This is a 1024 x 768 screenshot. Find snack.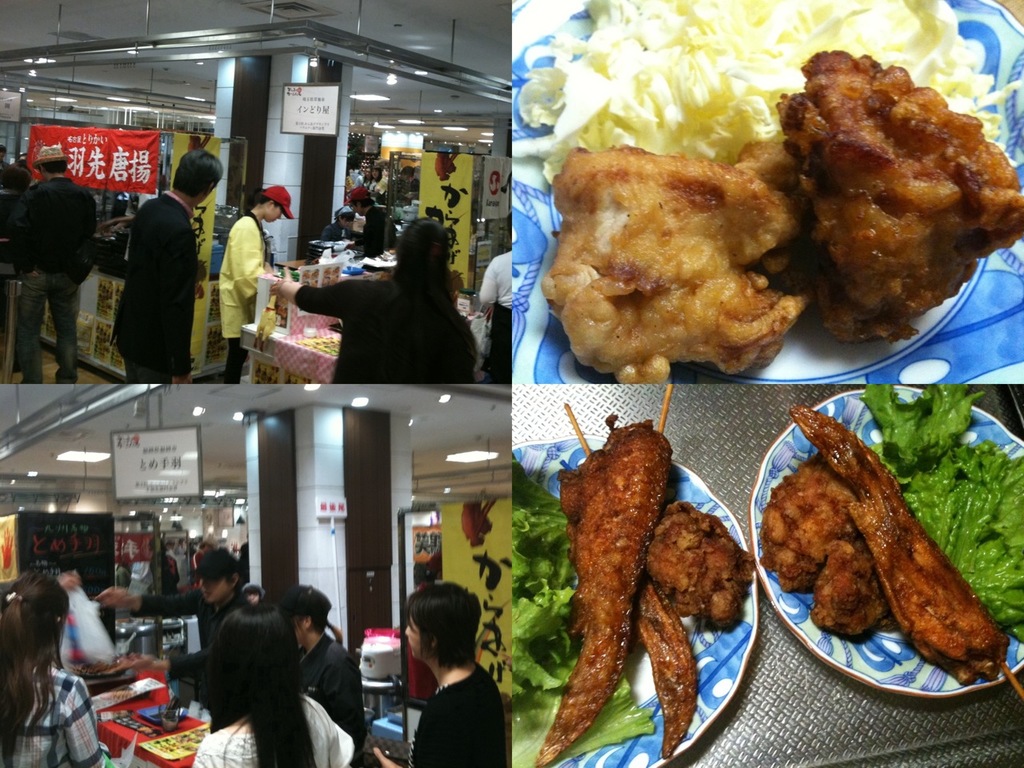
Bounding box: box(513, 390, 750, 767).
